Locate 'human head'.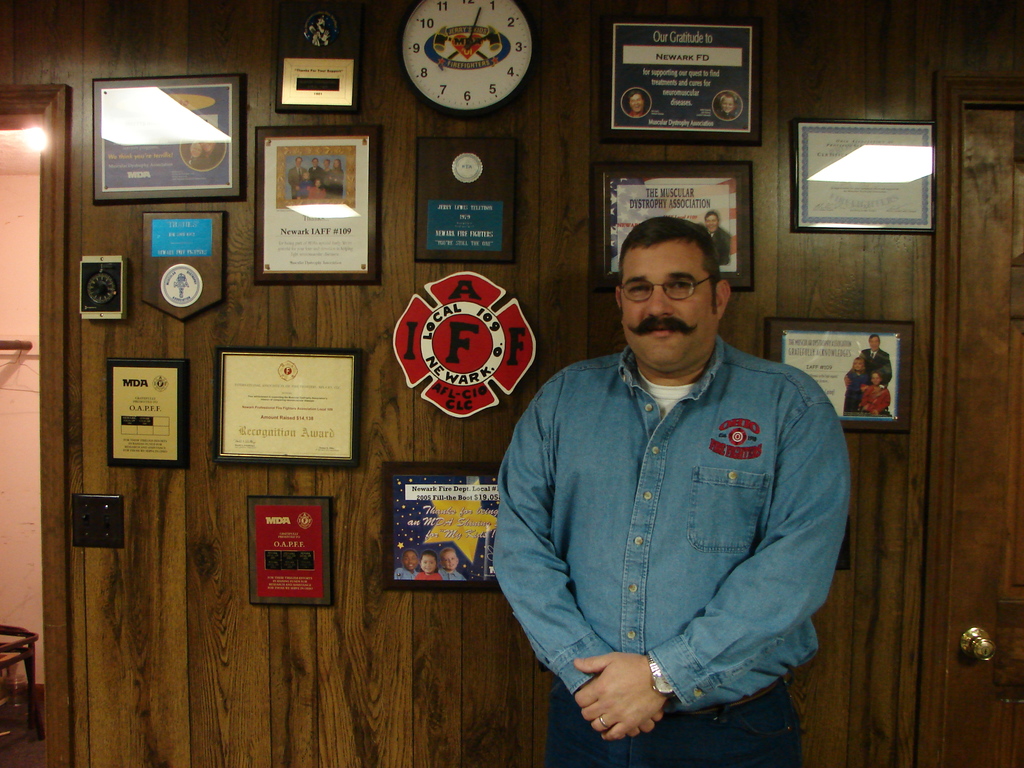
Bounding box: [left=870, top=372, right=883, bottom=385].
